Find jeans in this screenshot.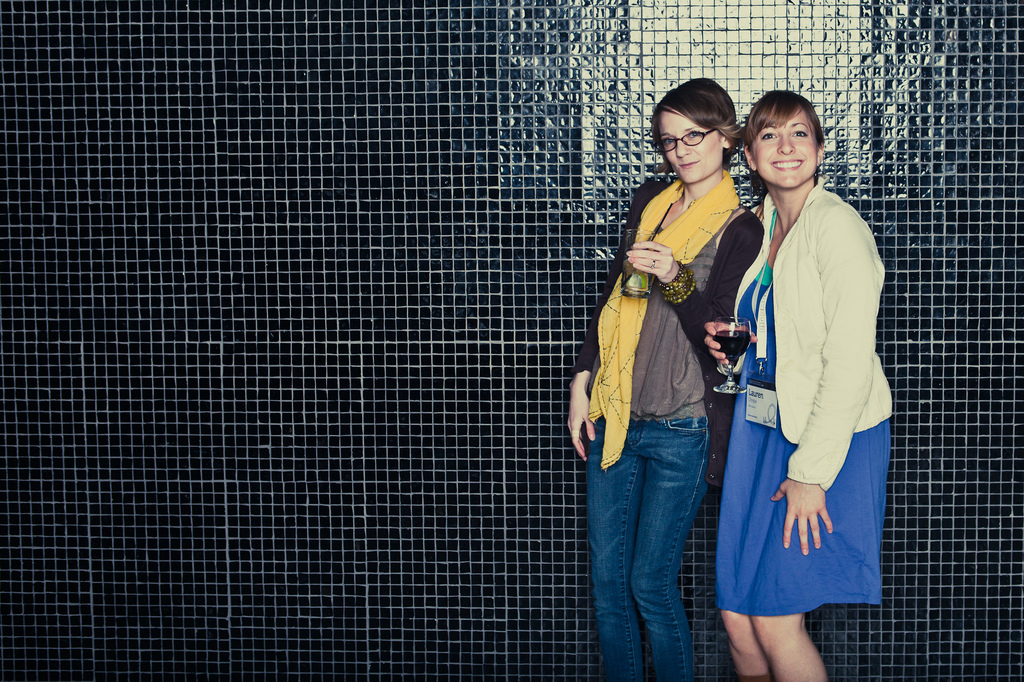
The bounding box for jeans is box=[592, 427, 732, 676].
